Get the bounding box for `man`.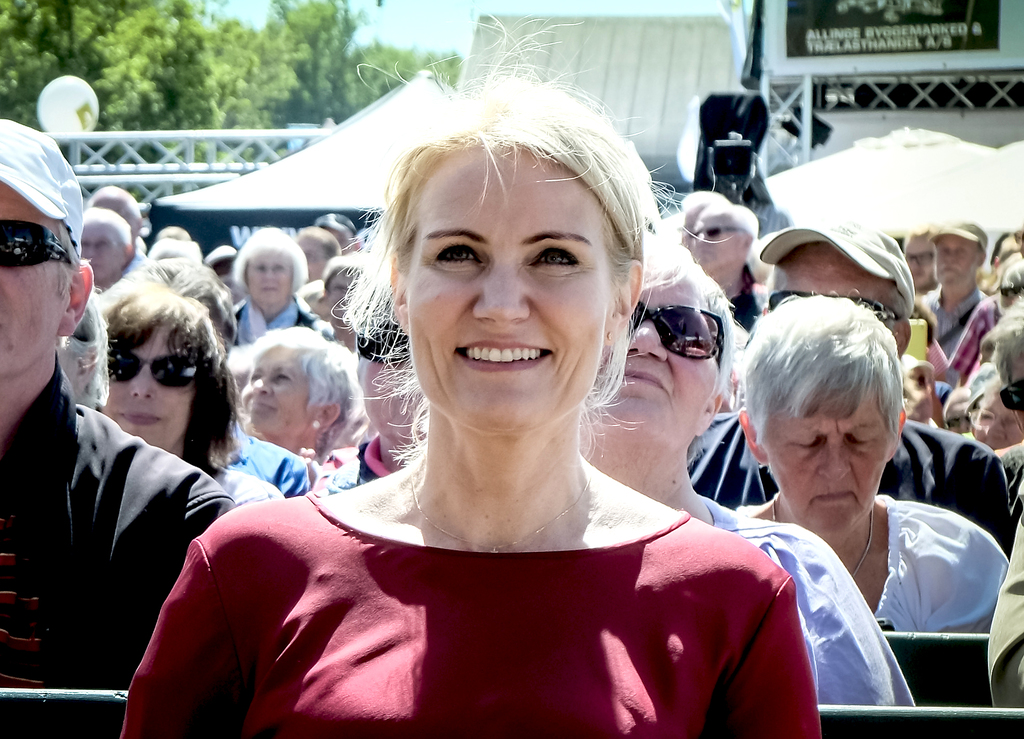
[81, 183, 152, 262].
